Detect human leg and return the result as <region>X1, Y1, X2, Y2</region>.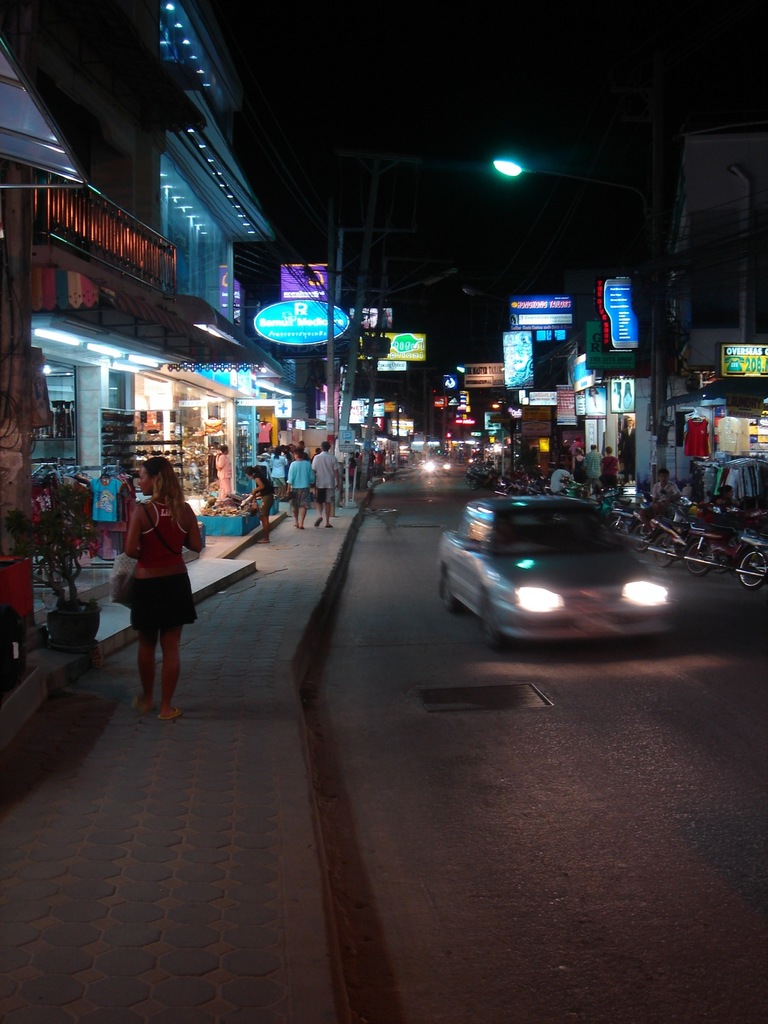
<region>116, 579, 177, 714</region>.
